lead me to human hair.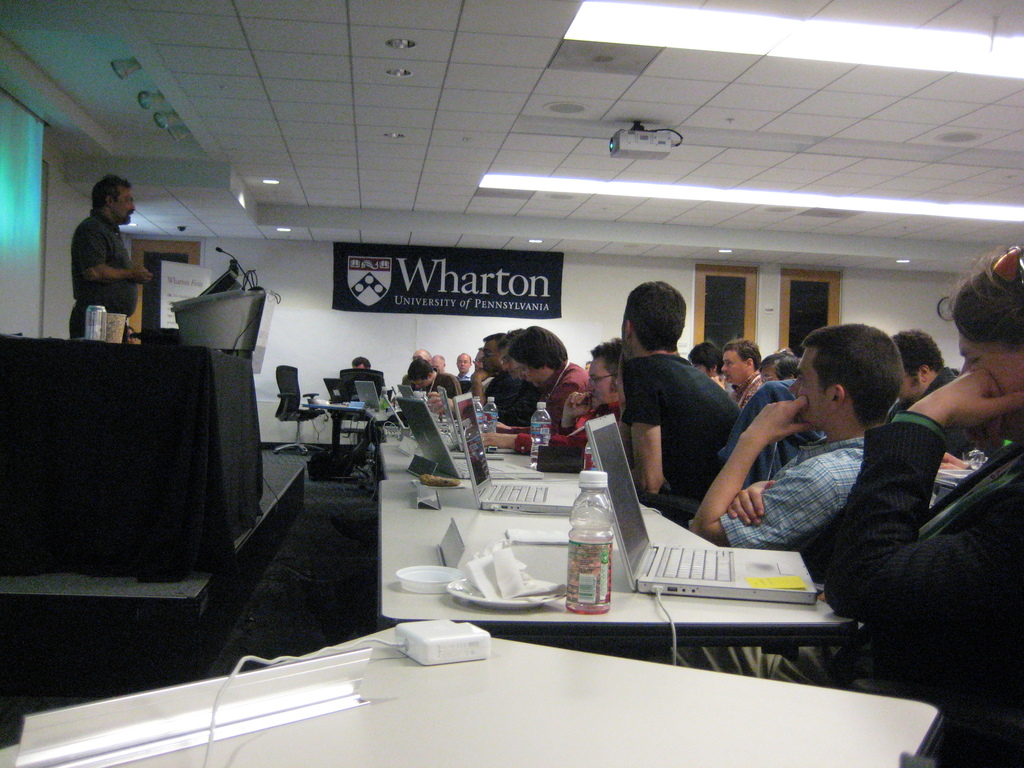
Lead to (left=355, top=355, right=371, bottom=369).
